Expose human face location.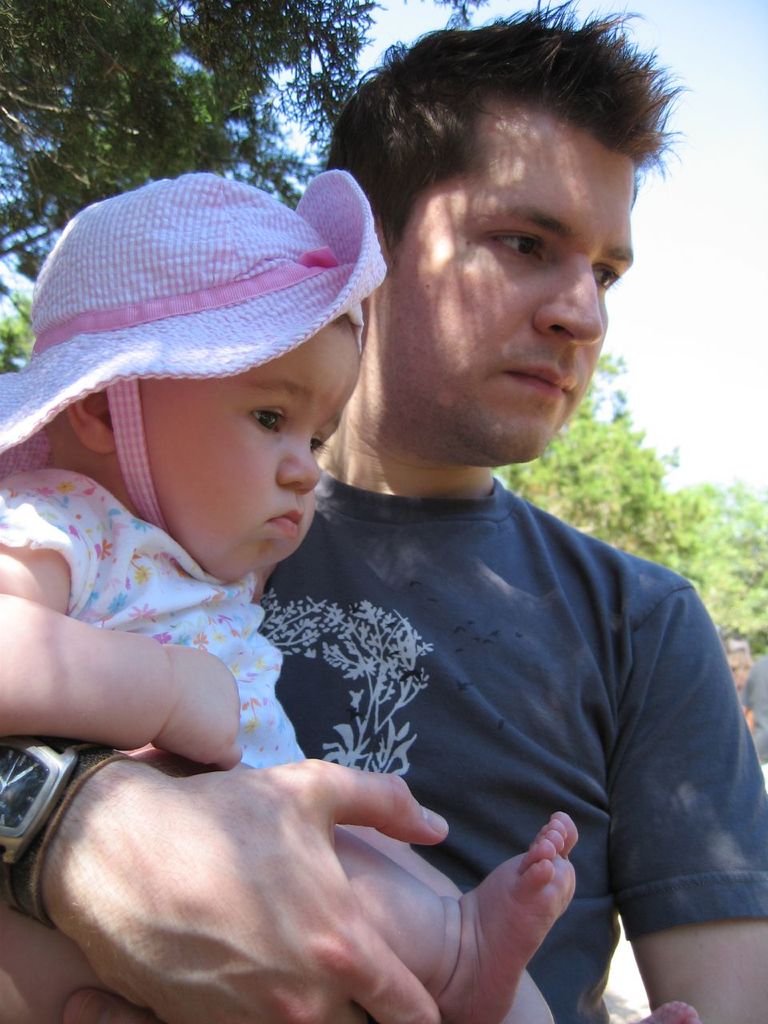
Exposed at l=142, t=315, r=362, b=575.
